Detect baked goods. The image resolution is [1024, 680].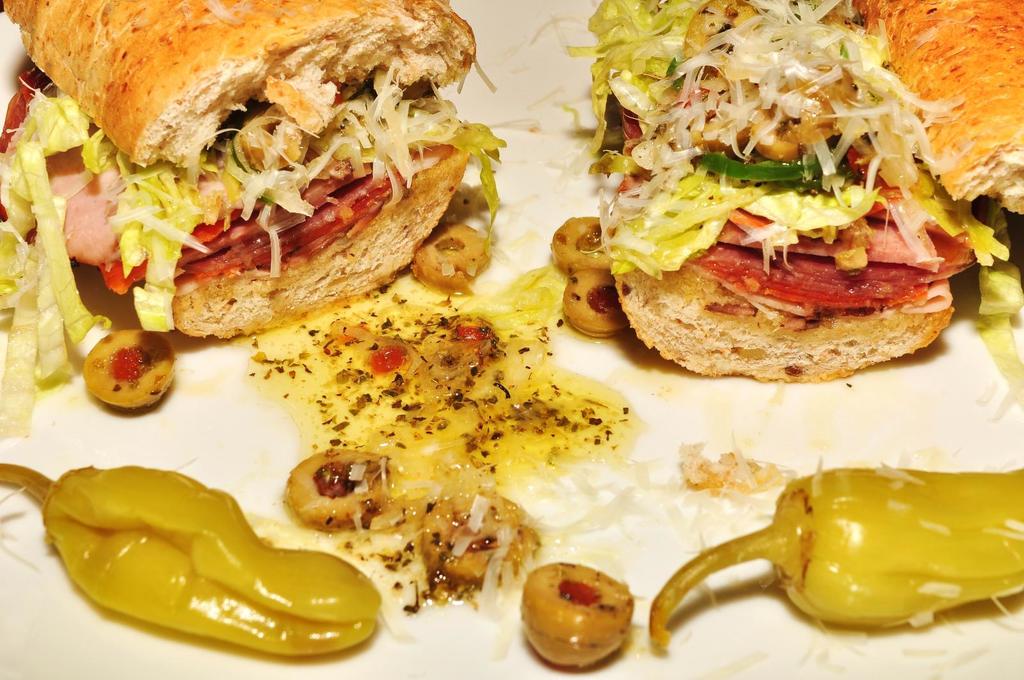
(604,0,955,377).
